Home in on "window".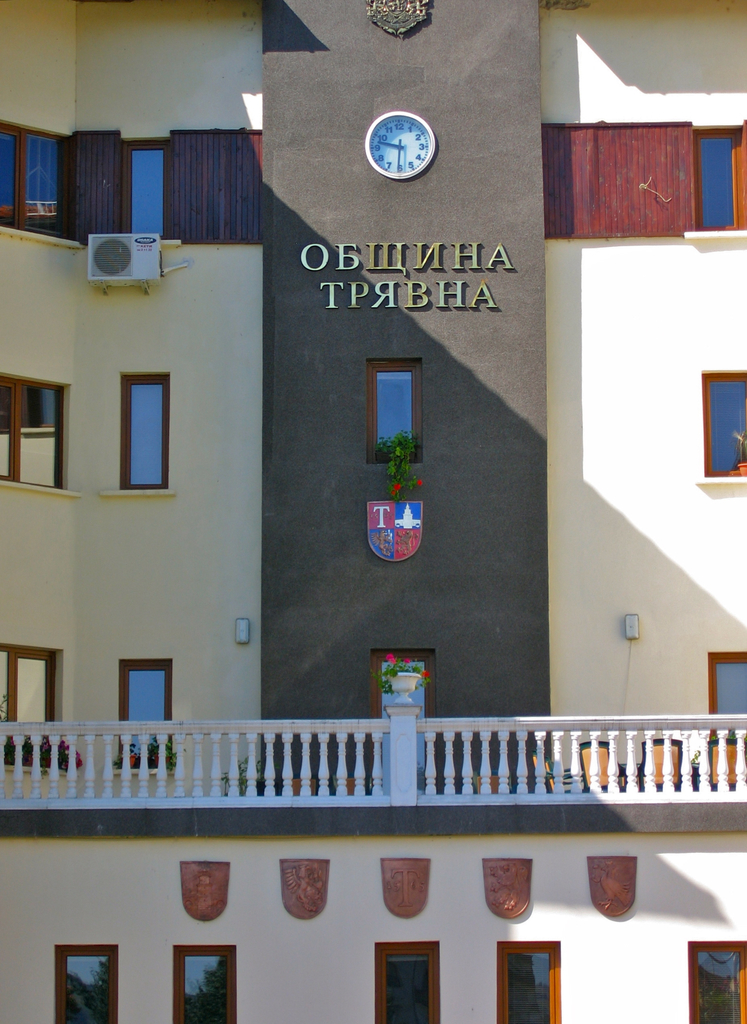
Homed in at <box>0,378,68,476</box>.
